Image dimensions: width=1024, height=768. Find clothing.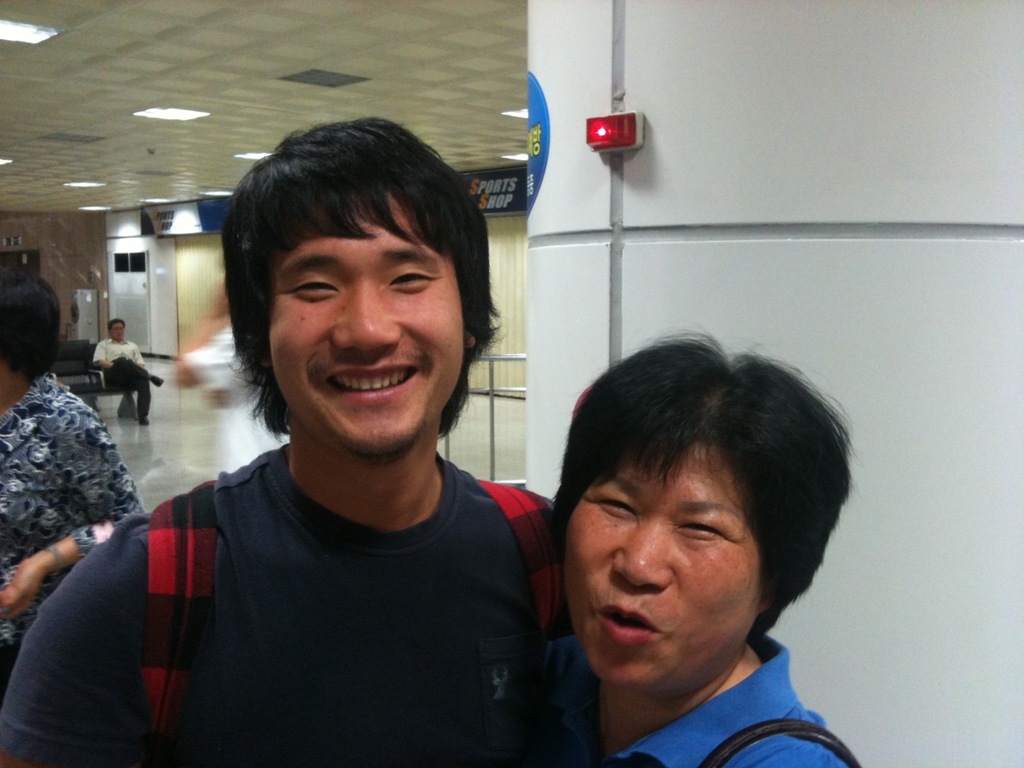
(left=0, top=366, right=142, bottom=703).
